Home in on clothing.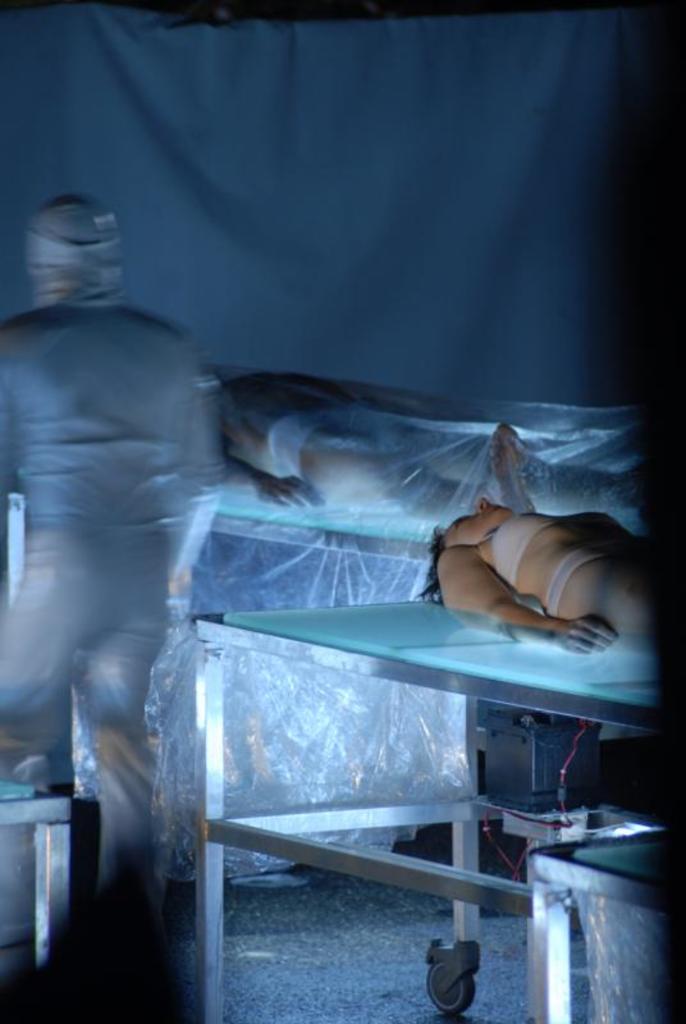
Homed in at (left=498, top=511, right=598, bottom=582).
